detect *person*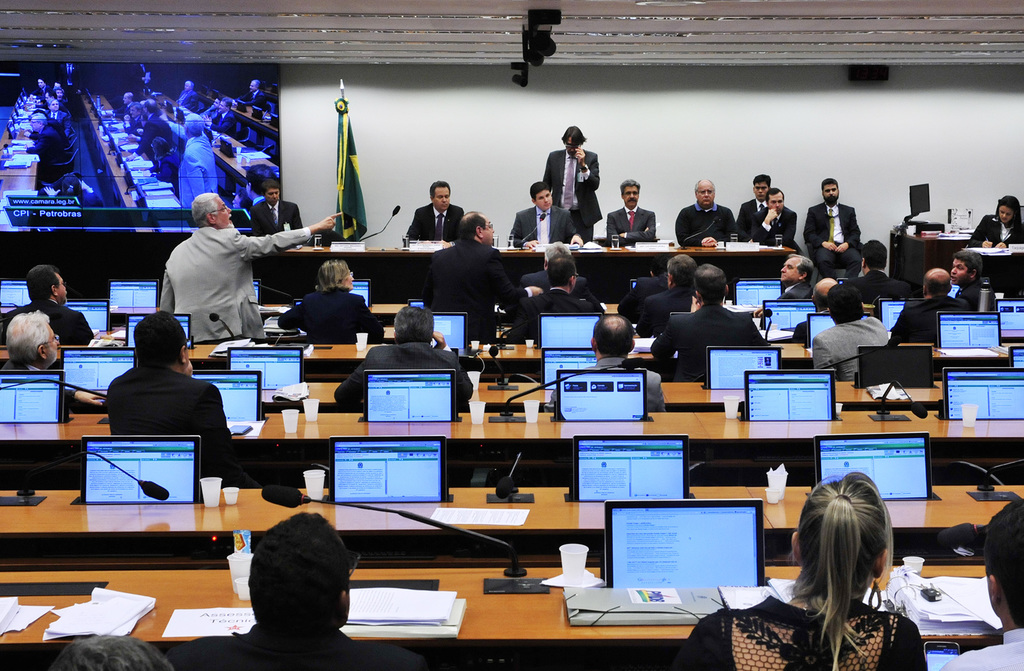
bbox=(157, 195, 344, 348)
